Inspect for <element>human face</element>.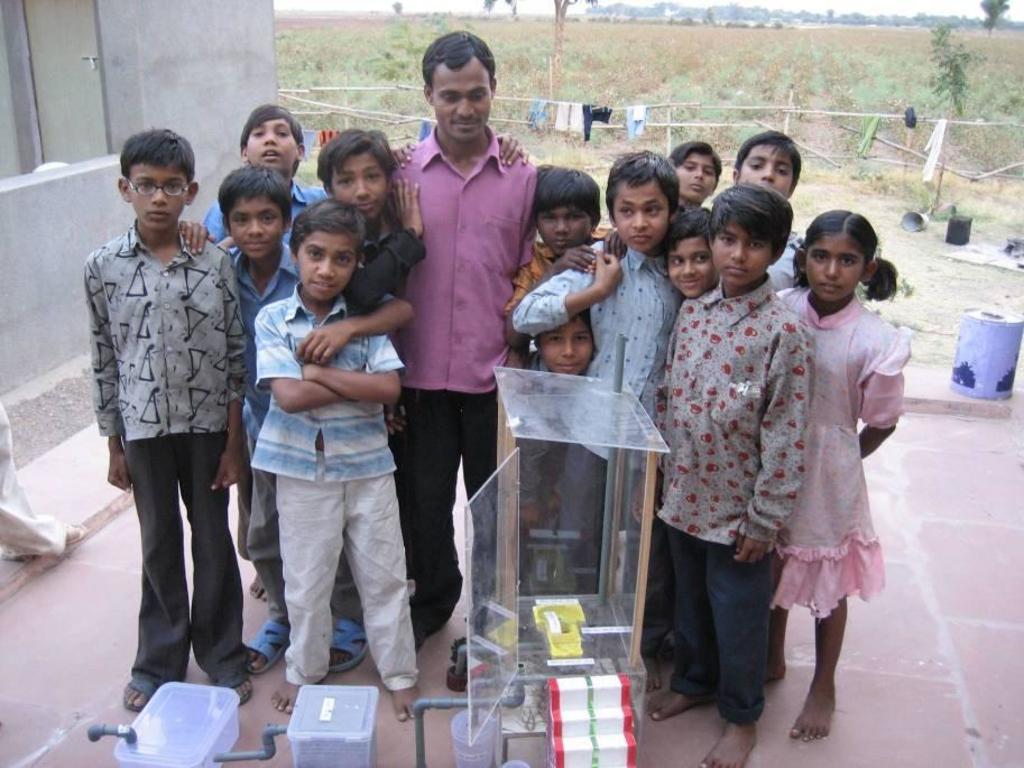
Inspection: [670, 237, 712, 294].
